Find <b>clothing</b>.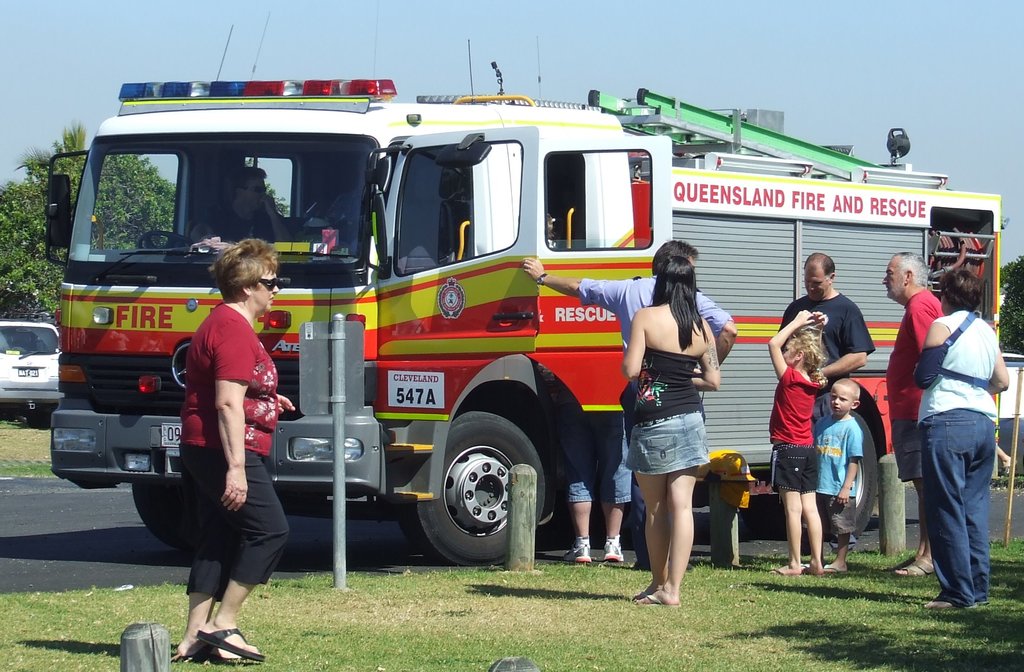
<bbox>762, 358, 829, 499</bbox>.
